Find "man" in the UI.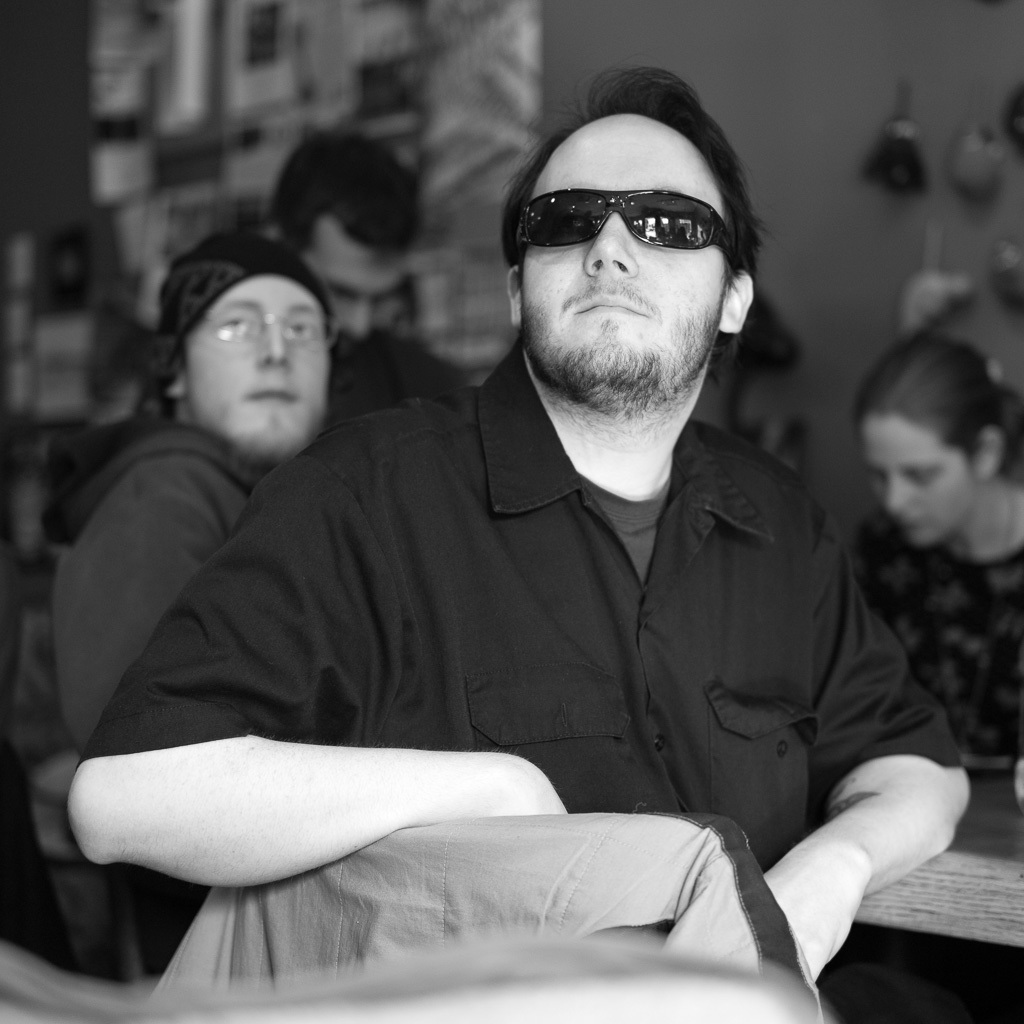
UI element at BBox(127, 84, 985, 992).
